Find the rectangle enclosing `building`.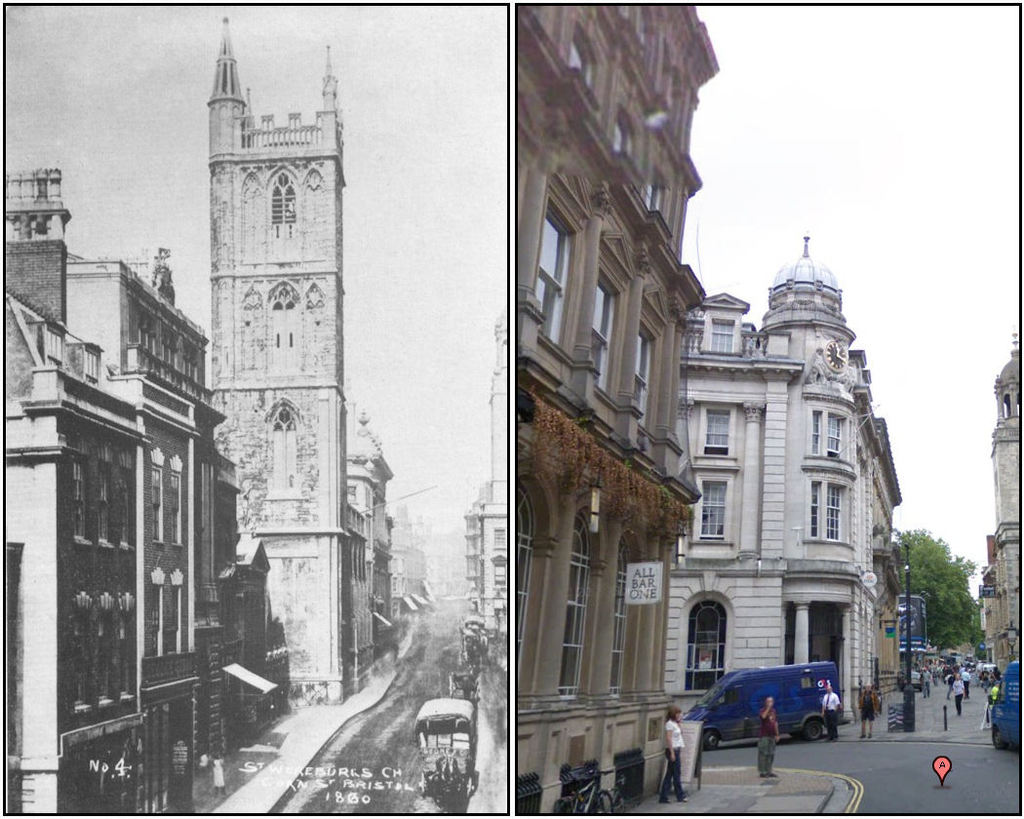
left=465, top=309, right=507, bottom=655.
